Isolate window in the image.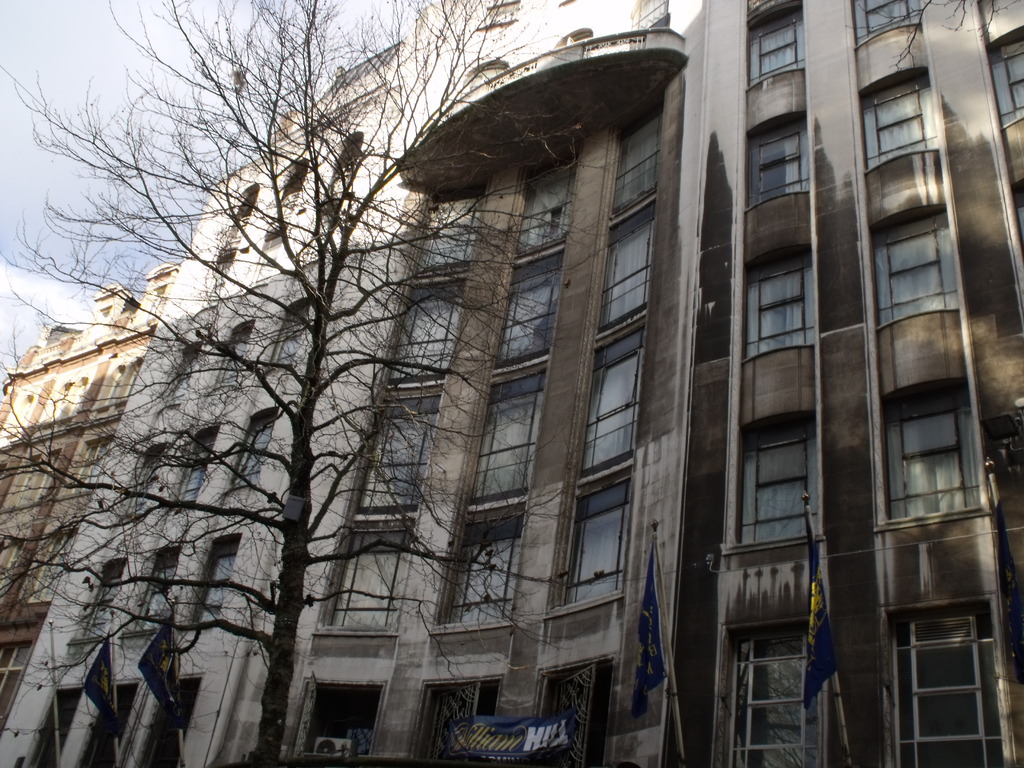
Isolated region: {"x1": 749, "y1": 433, "x2": 810, "y2": 545}.
